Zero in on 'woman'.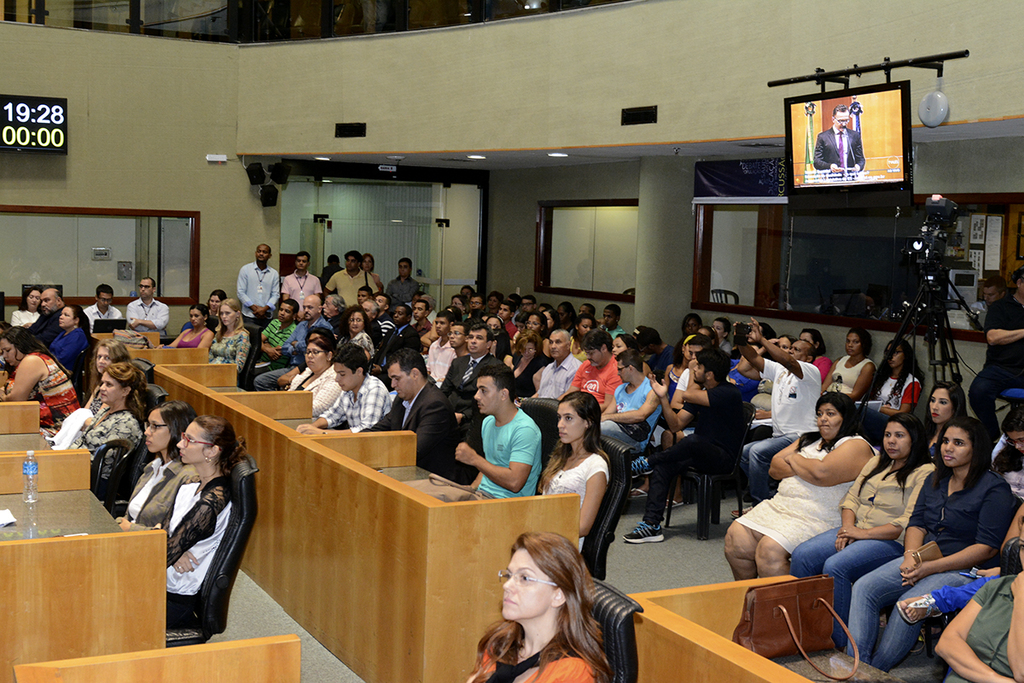
Zeroed in: x1=468, y1=532, x2=611, y2=682.
